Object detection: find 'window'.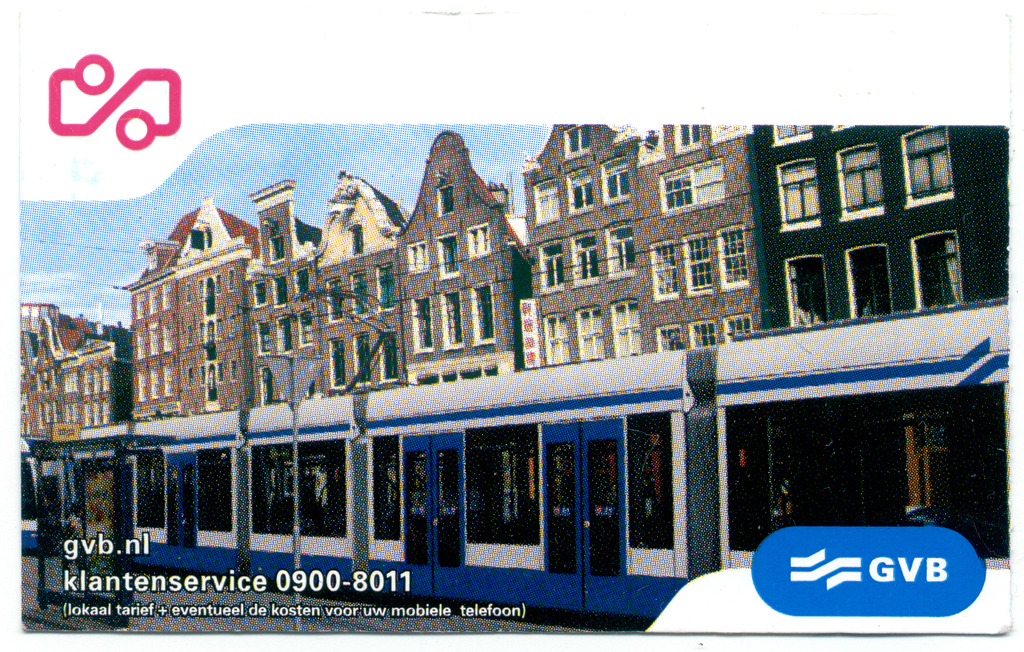
[x1=383, y1=325, x2=399, y2=384].
